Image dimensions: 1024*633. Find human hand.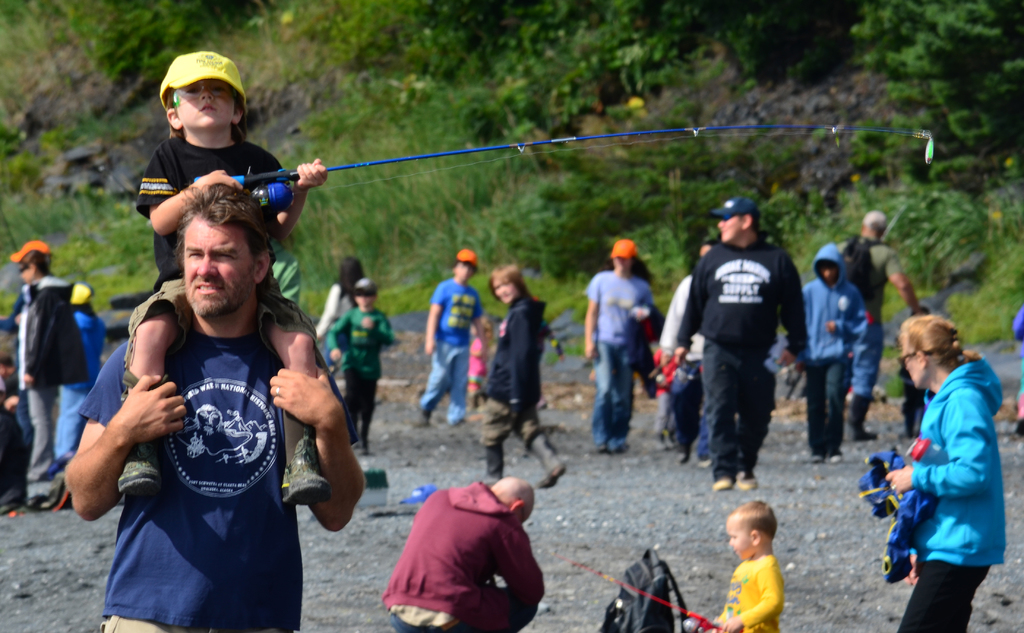
x1=884 y1=464 x2=914 y2=498.
